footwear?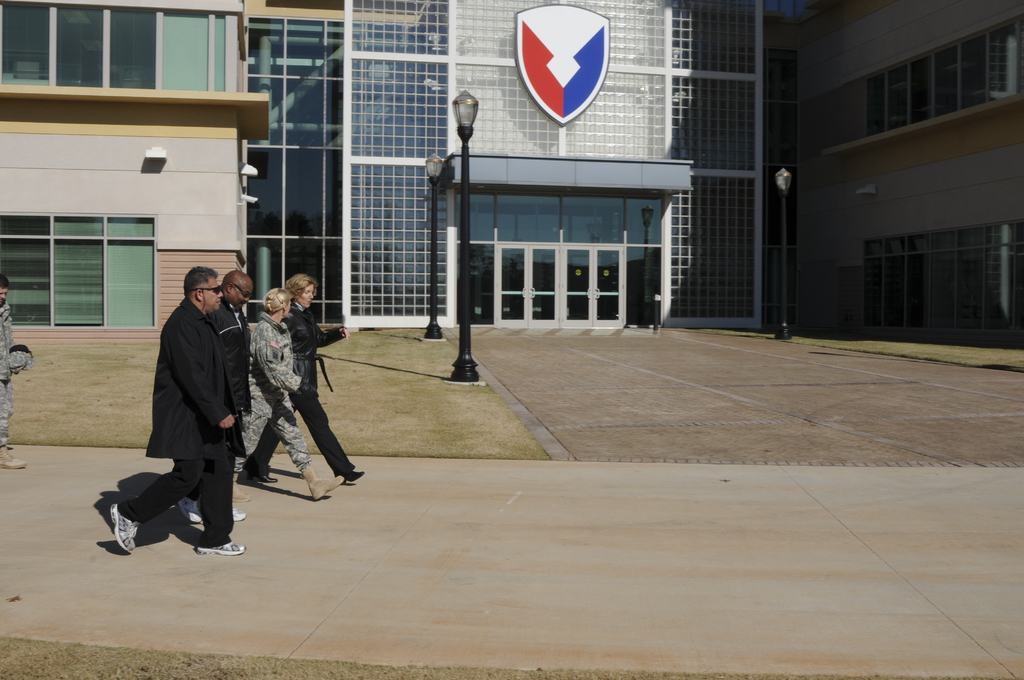
(left=114, top=496, right=138, bottom=558)
